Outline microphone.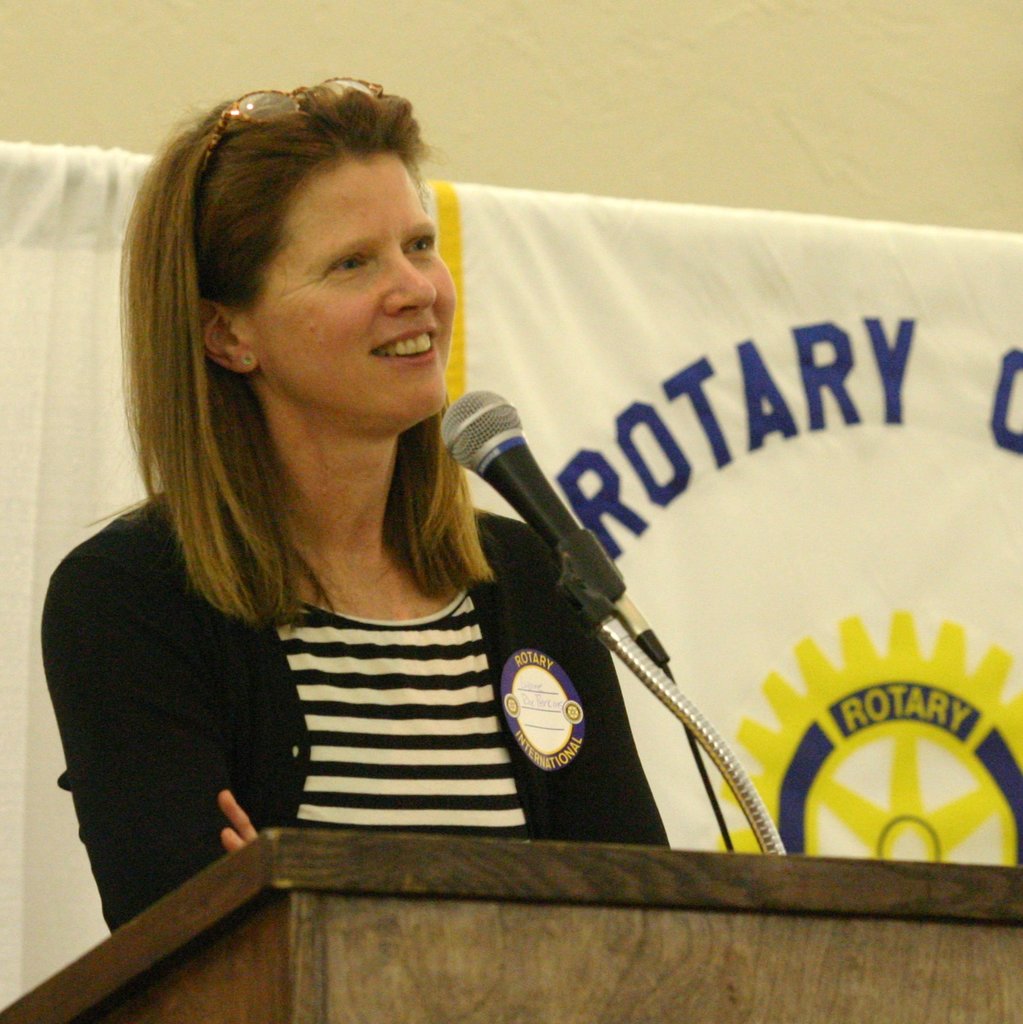
Outline: <box>435,386,579,546</box>.
